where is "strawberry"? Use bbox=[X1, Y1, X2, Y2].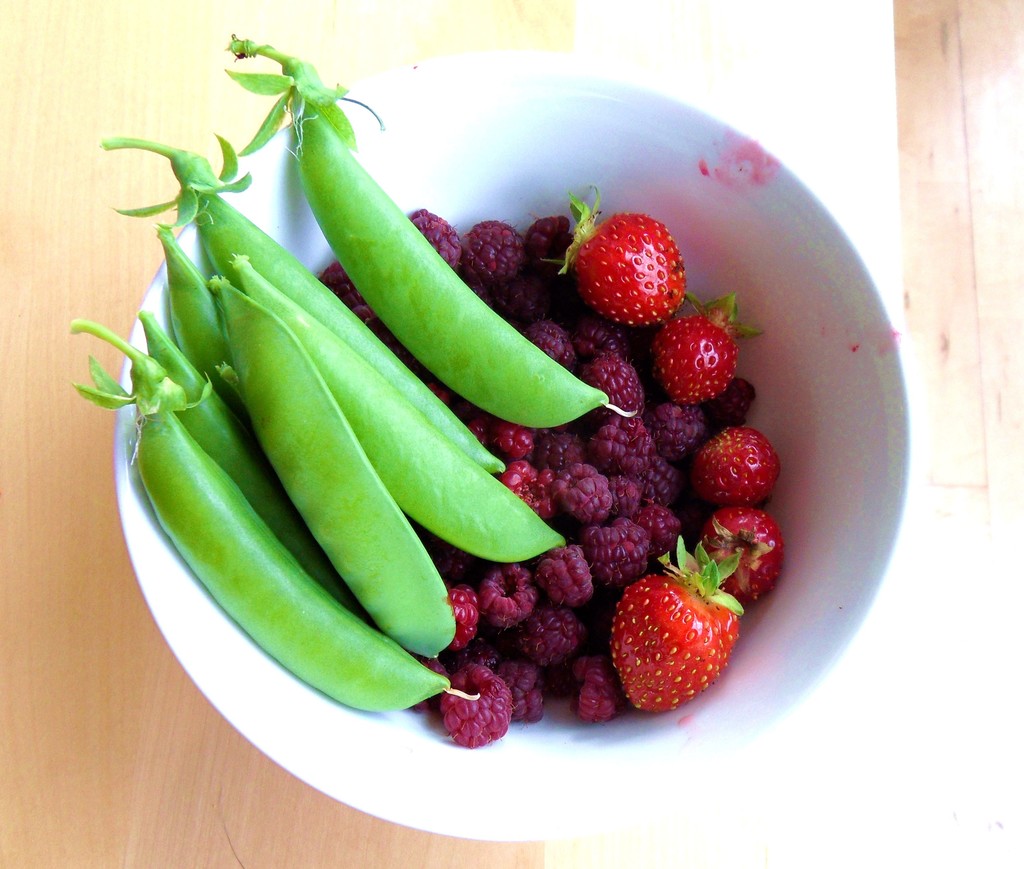
bbox=[618, 544, 740, 701].
